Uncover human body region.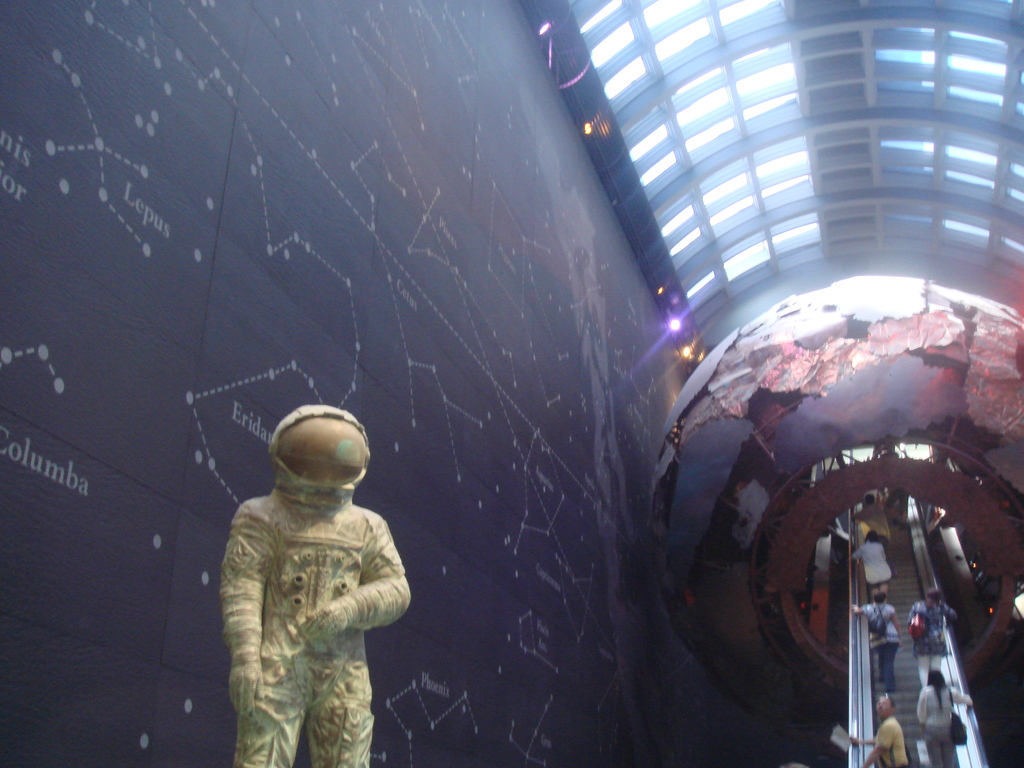
Uncovered: bbox=[854, 688, 912, 767].
